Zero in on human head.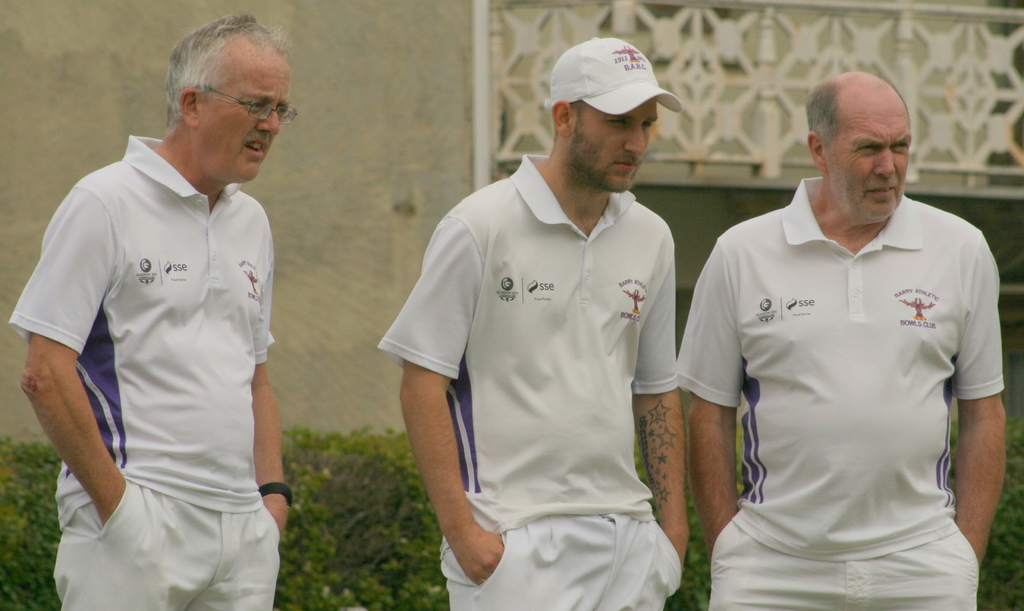
Zeroed in: 164/17/299/186.
